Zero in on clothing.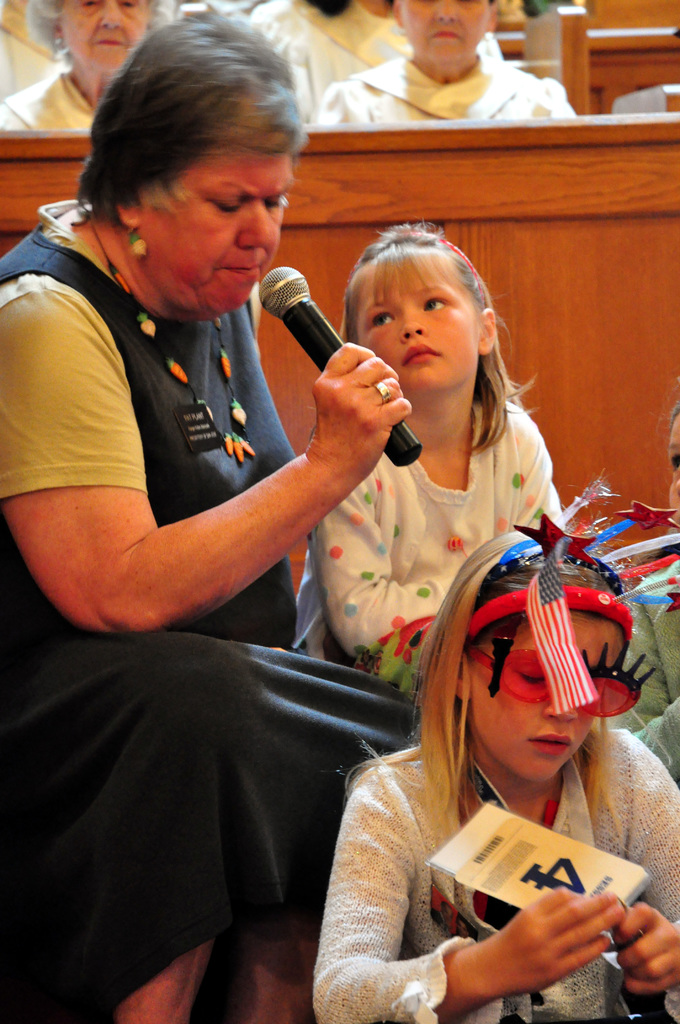
Zeroed in: (x1=254, y1=0, x2=413, y2=134).
